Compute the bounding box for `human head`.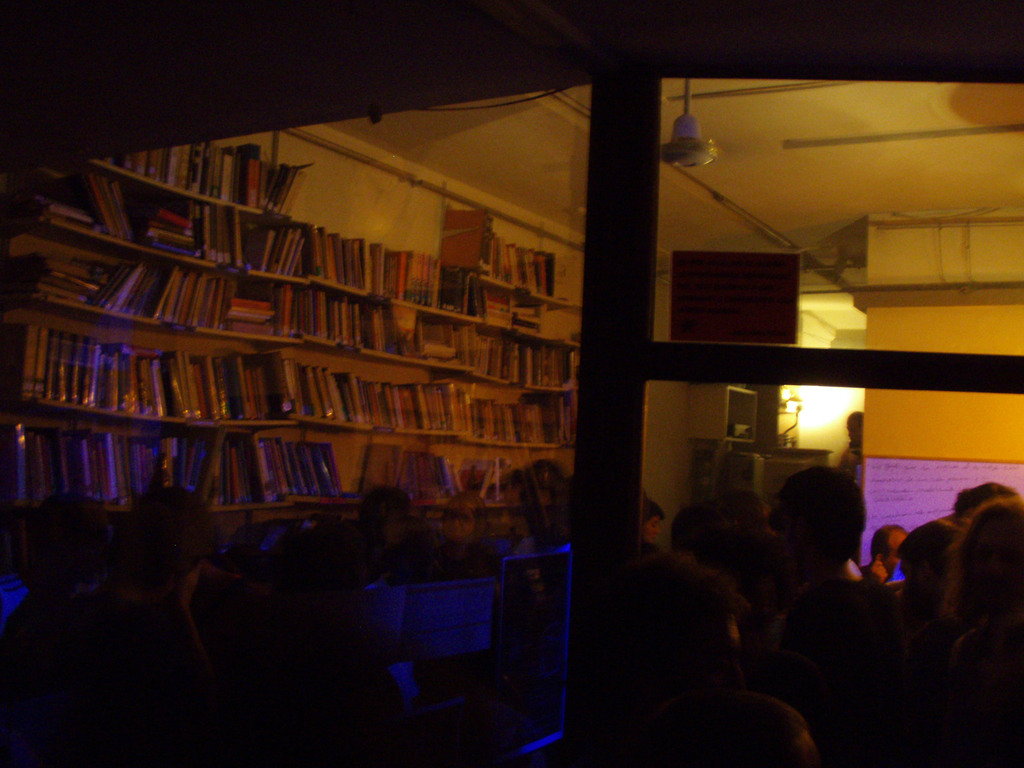
[left=952, top=479, right=1023, bottom=528].
